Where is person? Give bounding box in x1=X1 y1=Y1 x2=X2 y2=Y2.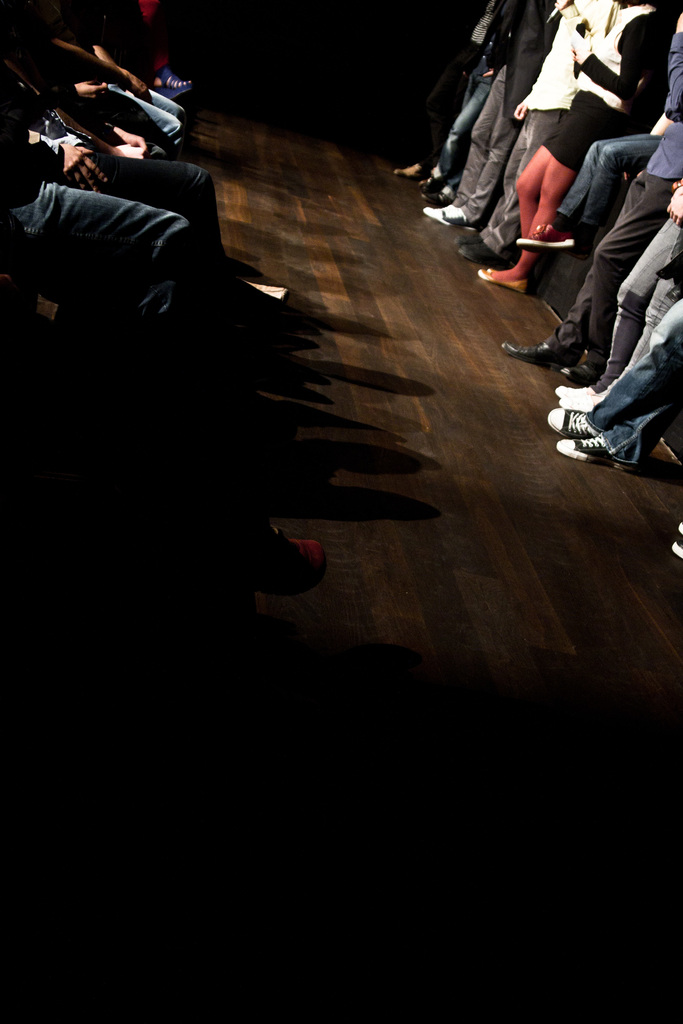
x1=0 y1=122 x2=332 y2=596.
